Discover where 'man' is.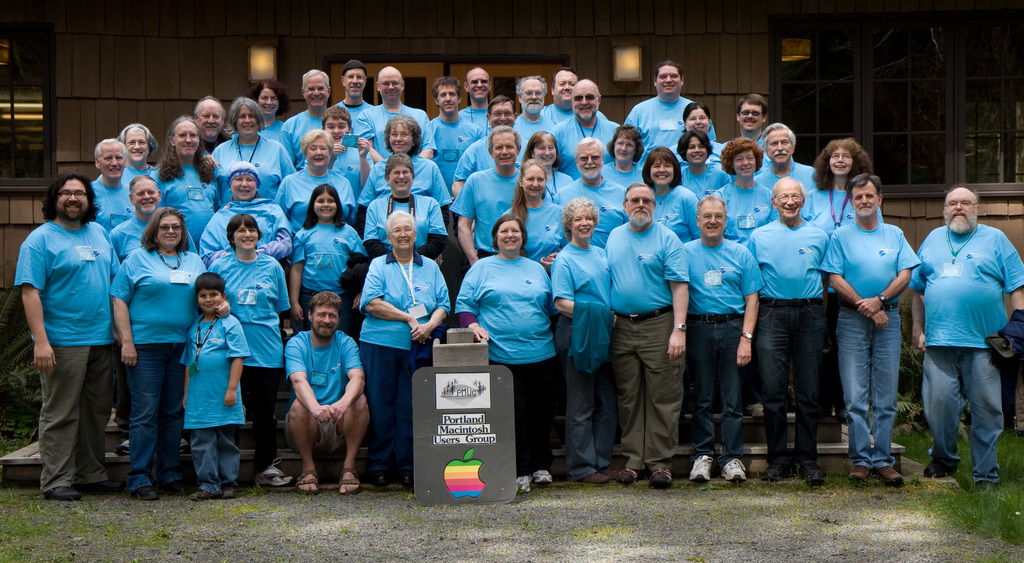
Discovered at Rect(115, 175, 190, 458).
